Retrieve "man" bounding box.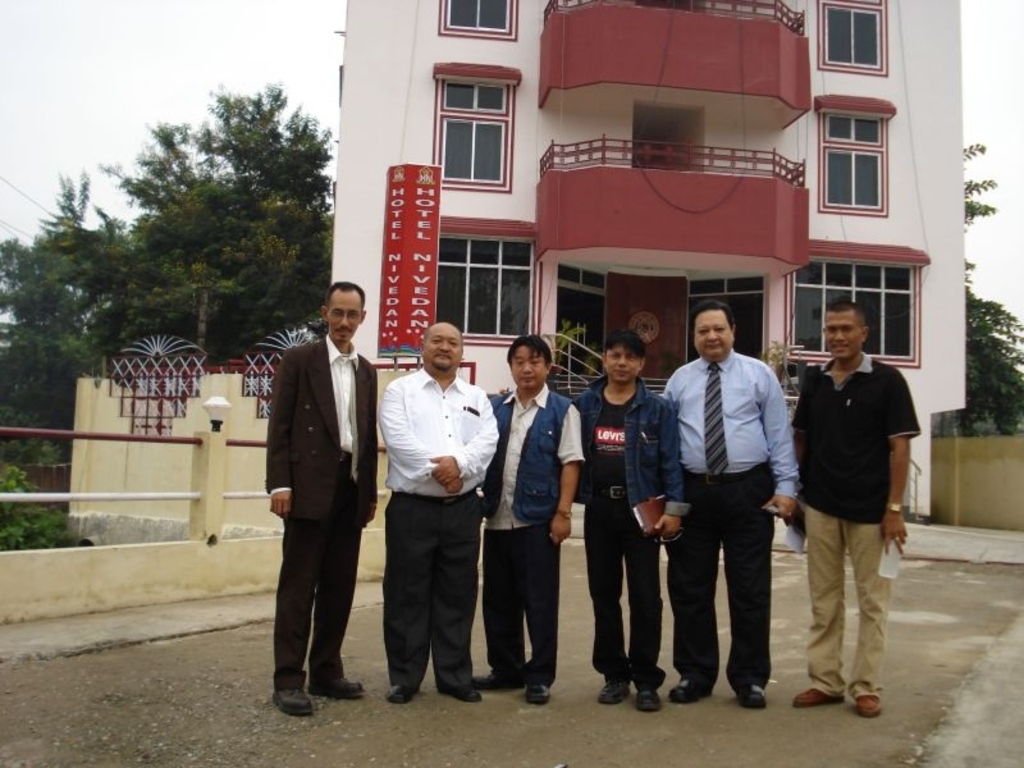
Bounding box: 663, 303, 804, 709.
